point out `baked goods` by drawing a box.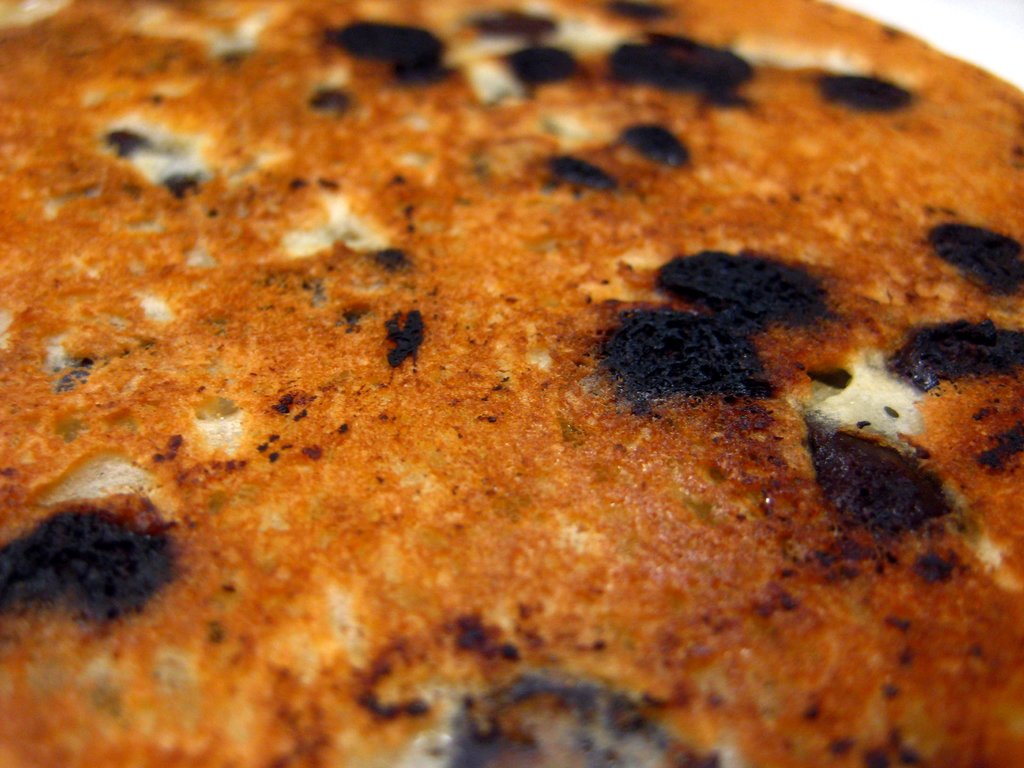
rect(0, 0, 1023, 767).
